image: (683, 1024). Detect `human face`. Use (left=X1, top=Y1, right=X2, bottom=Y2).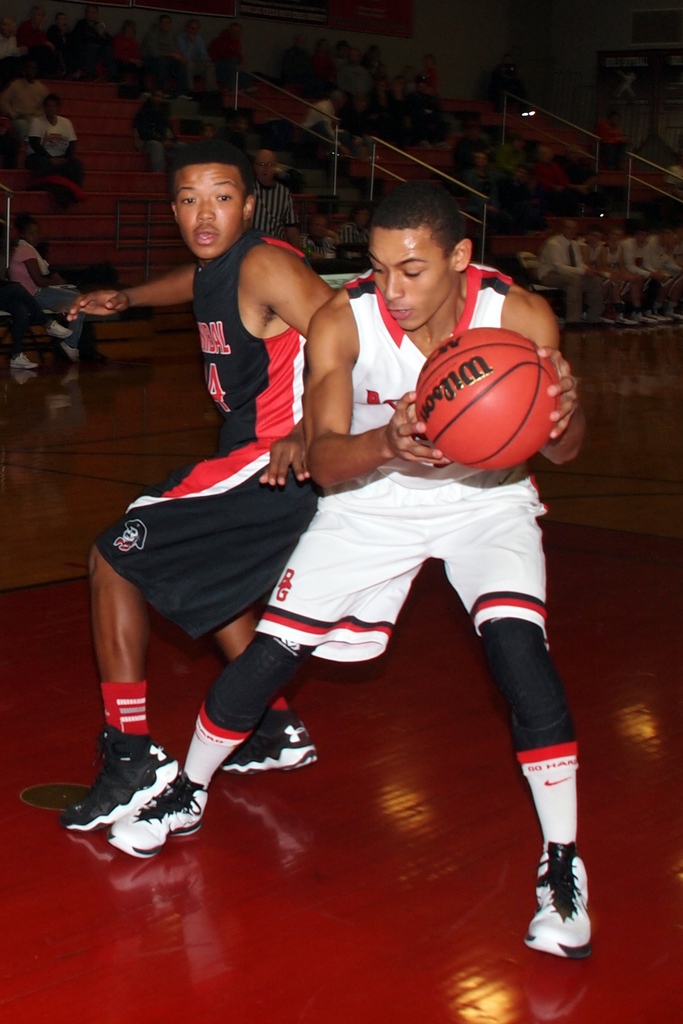
(left=176, top=161, right=246, bottom=261).
